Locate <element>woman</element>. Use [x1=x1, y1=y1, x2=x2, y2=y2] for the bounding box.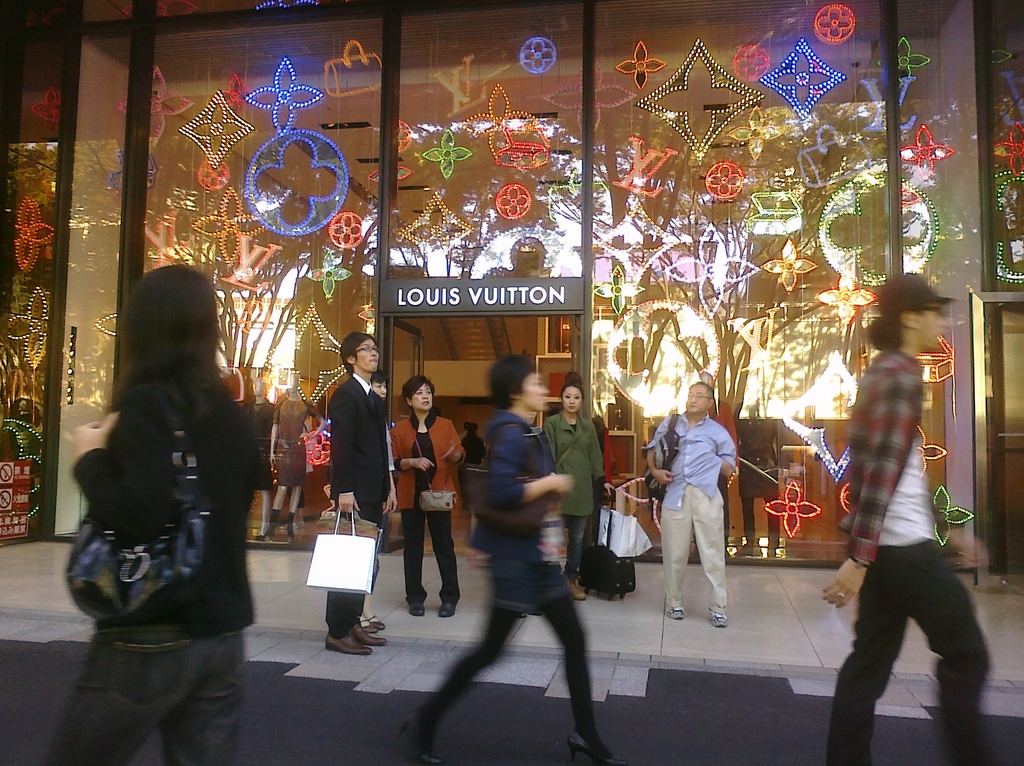
[x1=419, y1=347, x2=614, y2=743].
